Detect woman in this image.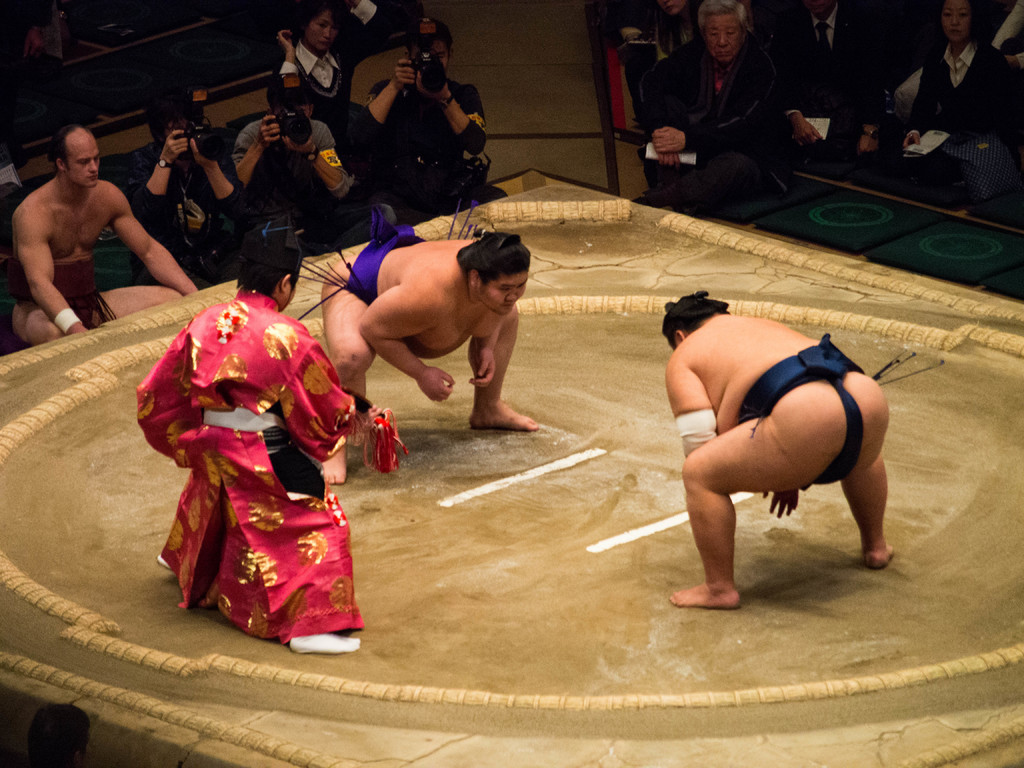
Detection: l=265, t=0, r=393, b=147.
